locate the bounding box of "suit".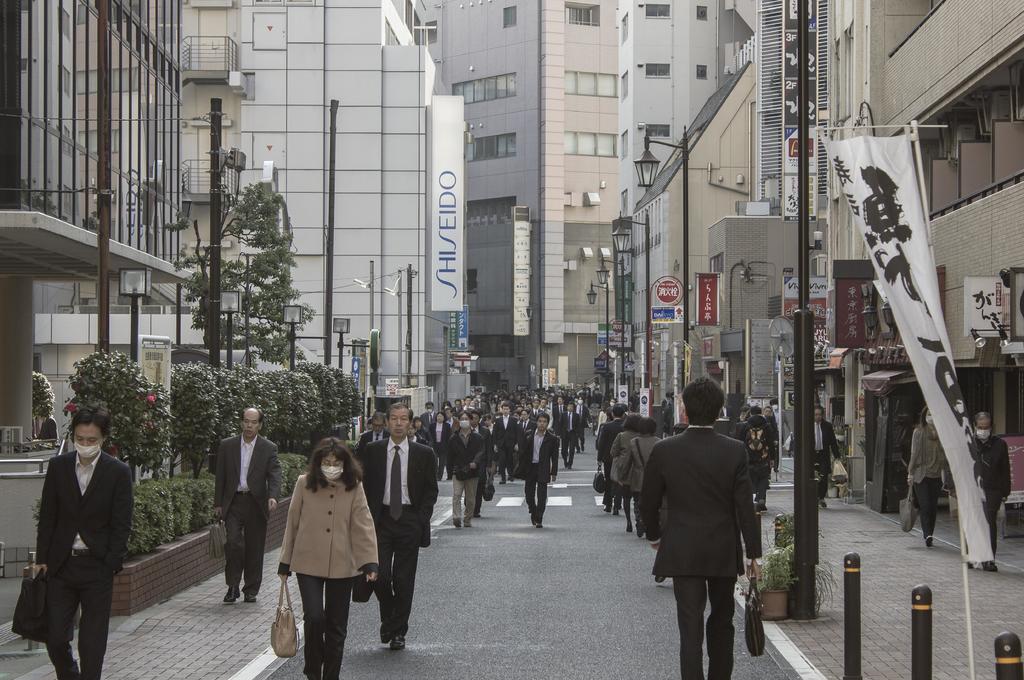
Bounding box: region(275, 471, 380, 679).
